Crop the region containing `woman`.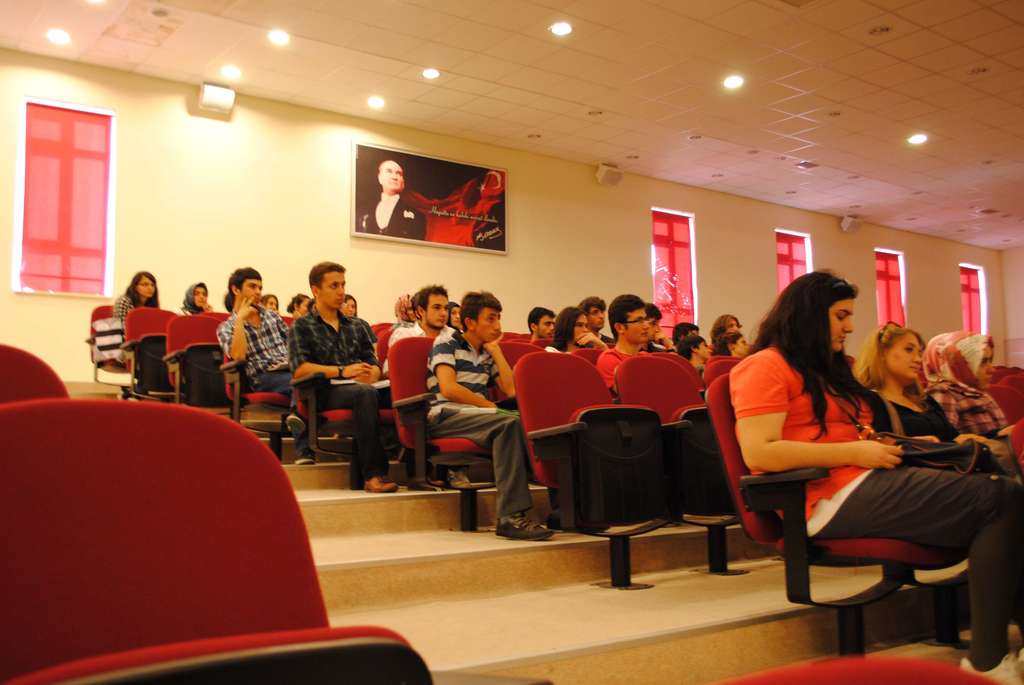
Crop region: <bbox>845, 327, 963, 452</bbox>.
